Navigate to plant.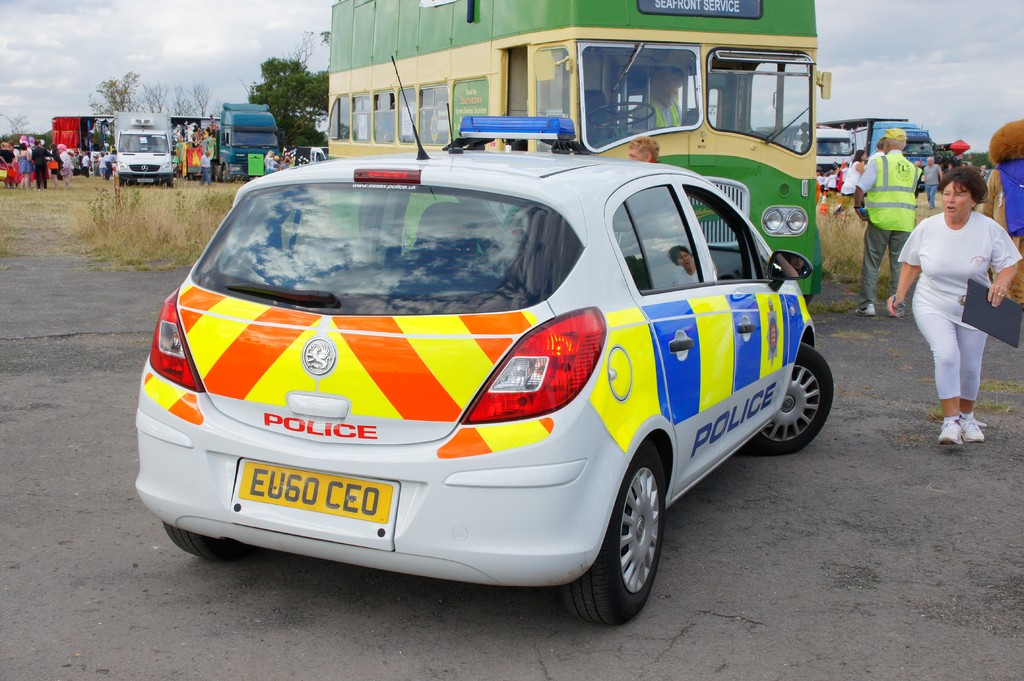
Navigation target: l=876, t=248, r=897, b=299.
